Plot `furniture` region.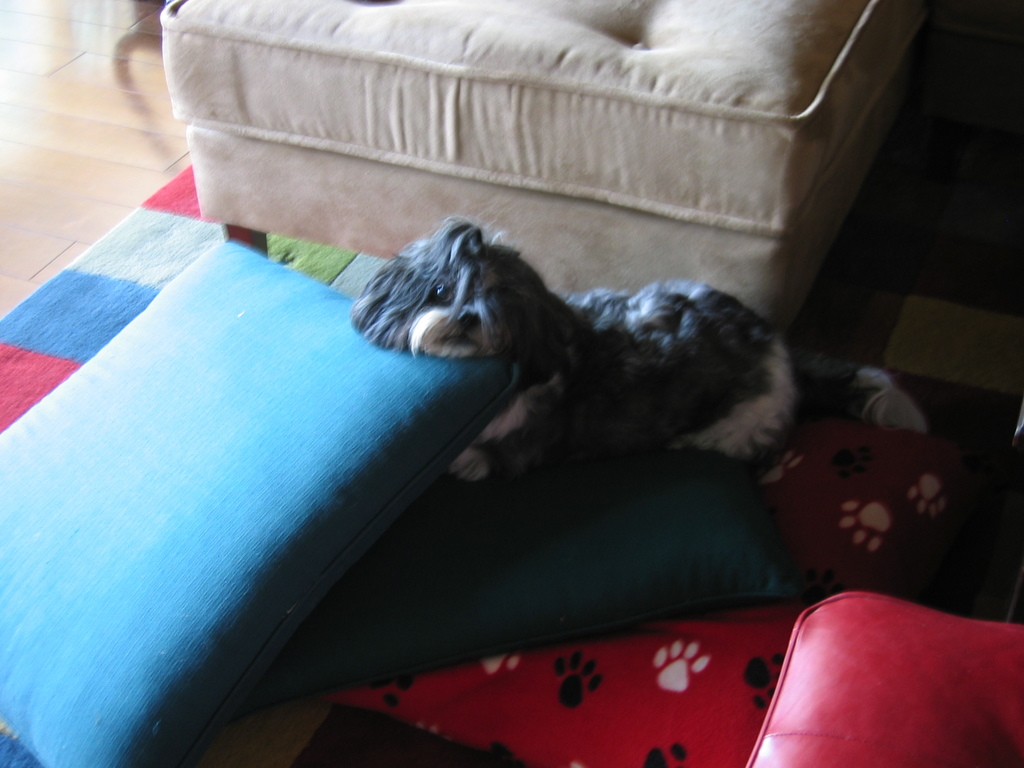
Plotted at pyautogui.locateOnScreen(743, 590, 1023, 767).
